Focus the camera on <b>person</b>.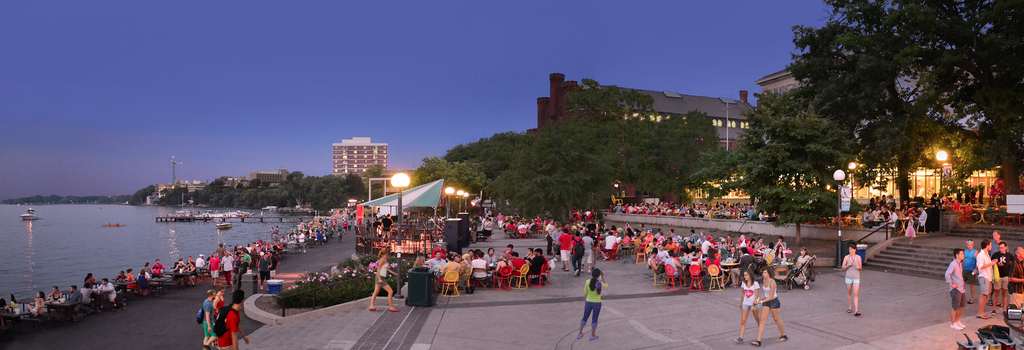
Focus region: [145,260,156,278].
